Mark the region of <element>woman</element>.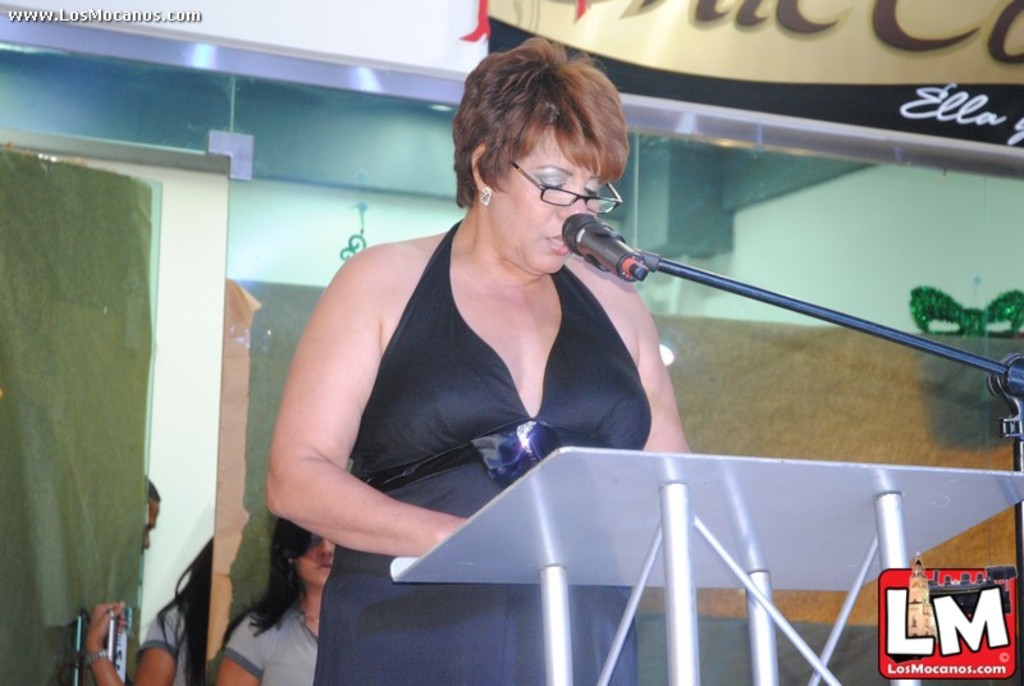
Region: select_region(248, 50, 723, 634).
